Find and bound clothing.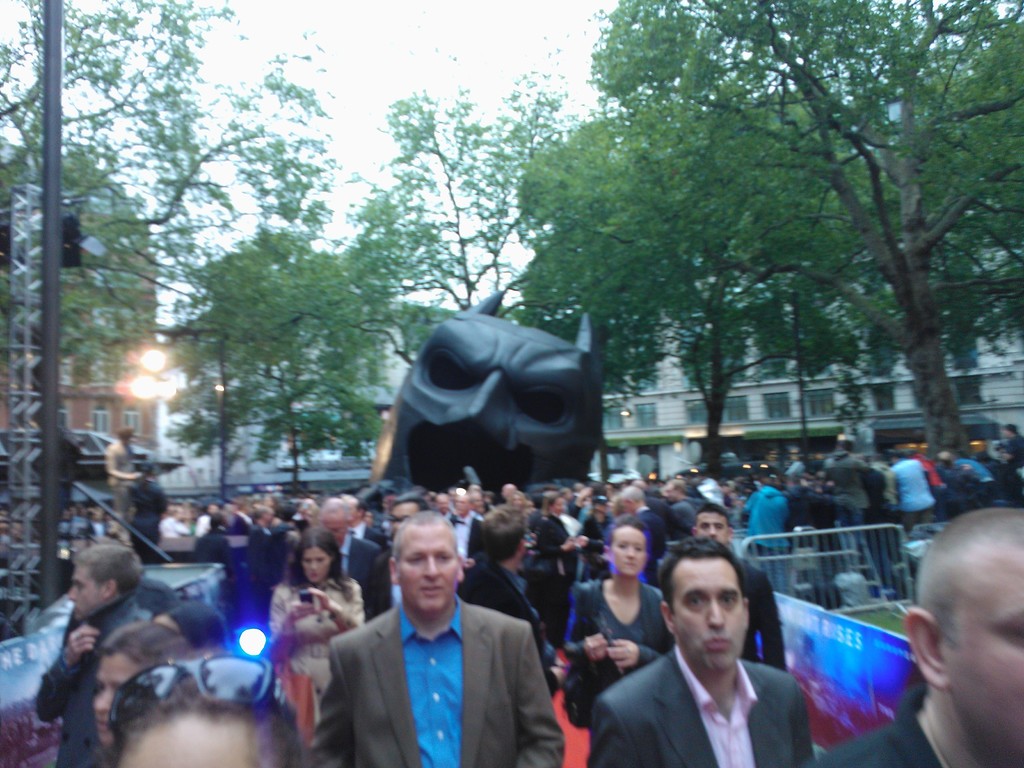
Bound: l=884, t=454, r=931, b=534.
